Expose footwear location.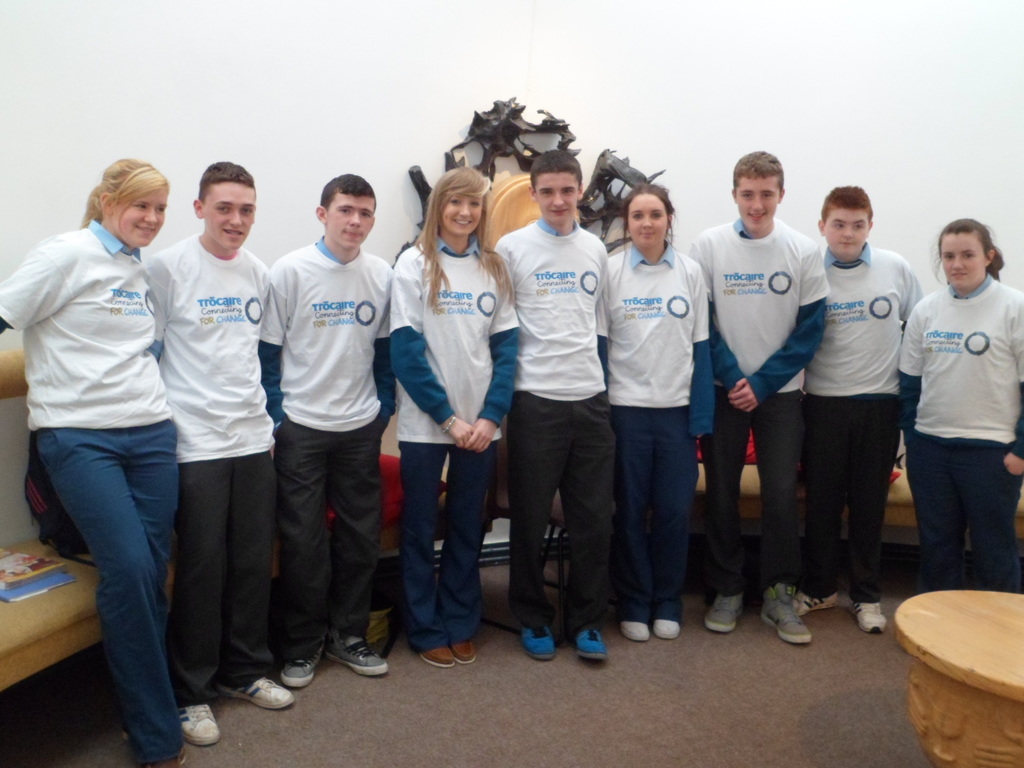
Exposed at (x1=799, y1=566, x2=846, y2=614).
